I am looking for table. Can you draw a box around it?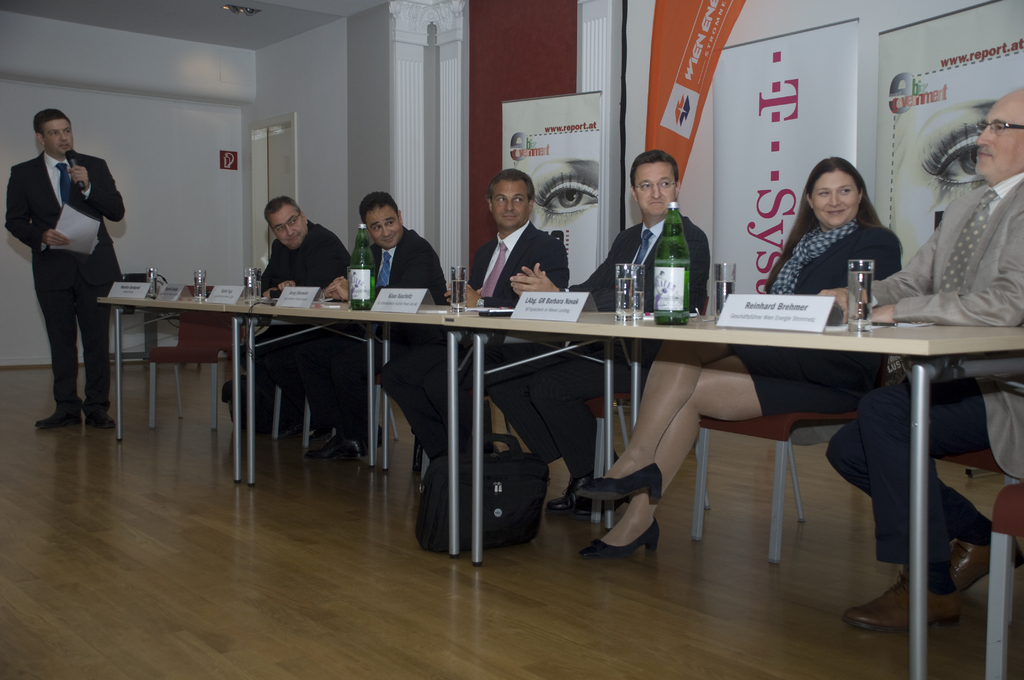
Sure, the bounding box is x1=98 y1=293 x2=379 y2=484.
